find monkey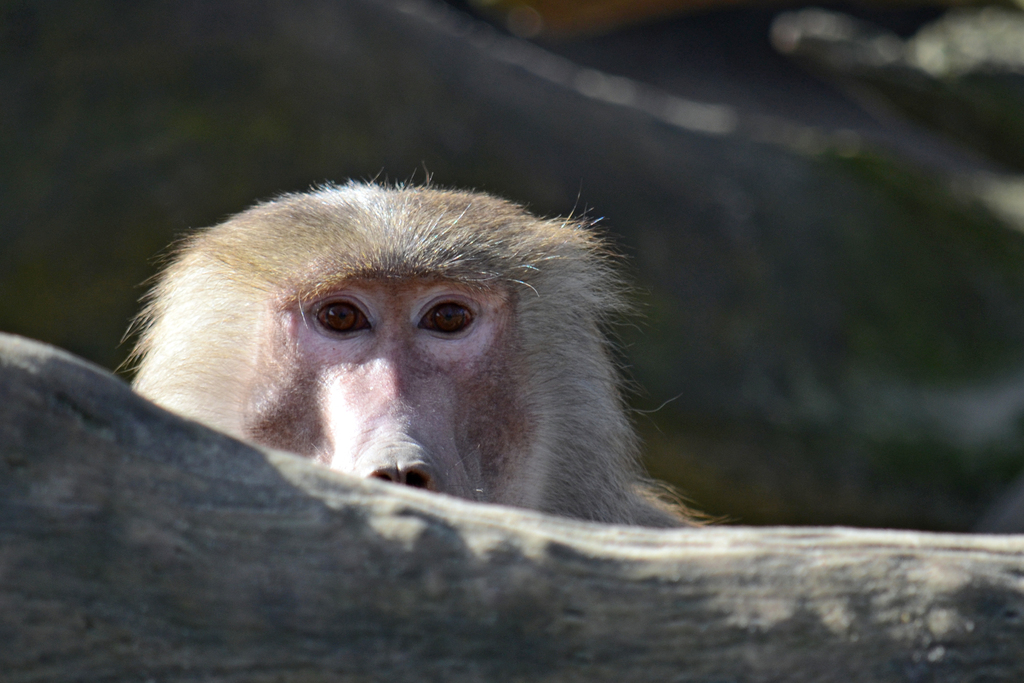
box=[108, 153, 737, 532]
